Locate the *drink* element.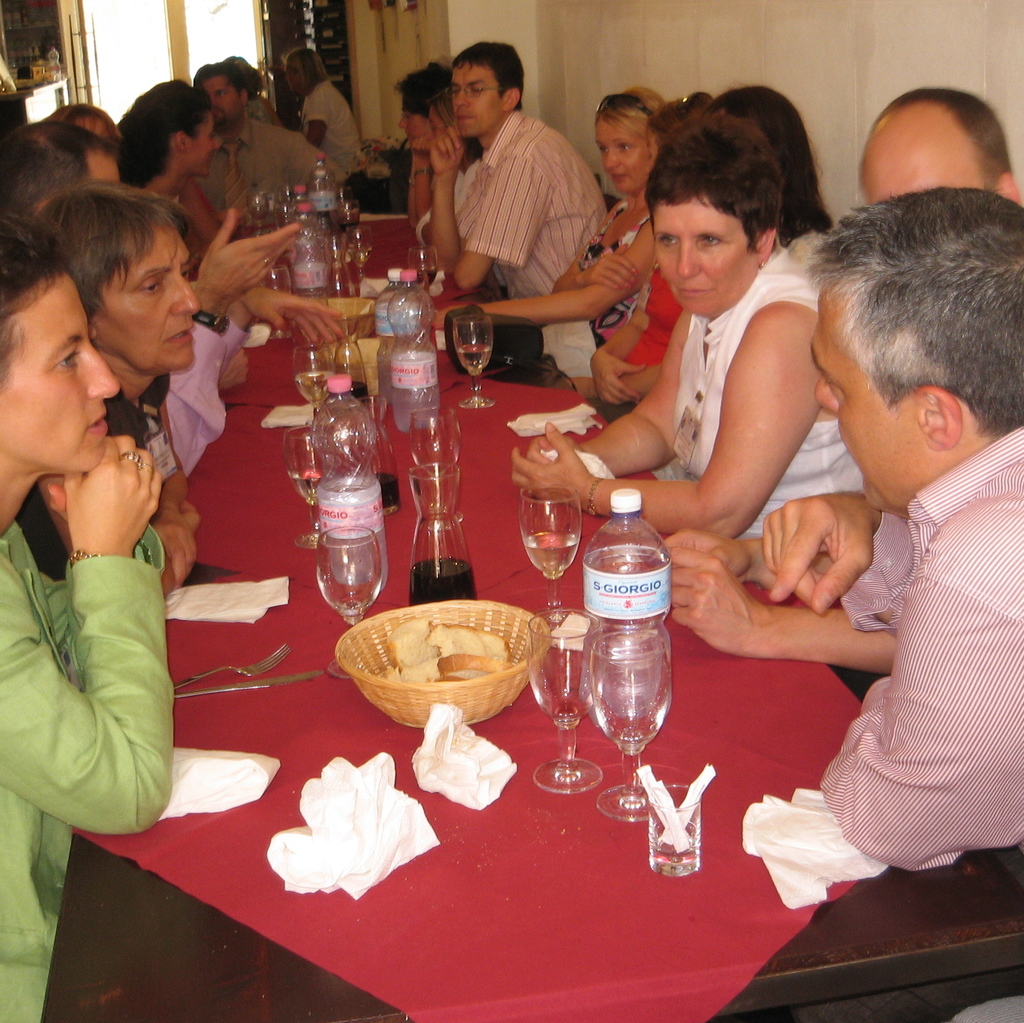
Element bbox: BBox(333, 221, 361, 234).
